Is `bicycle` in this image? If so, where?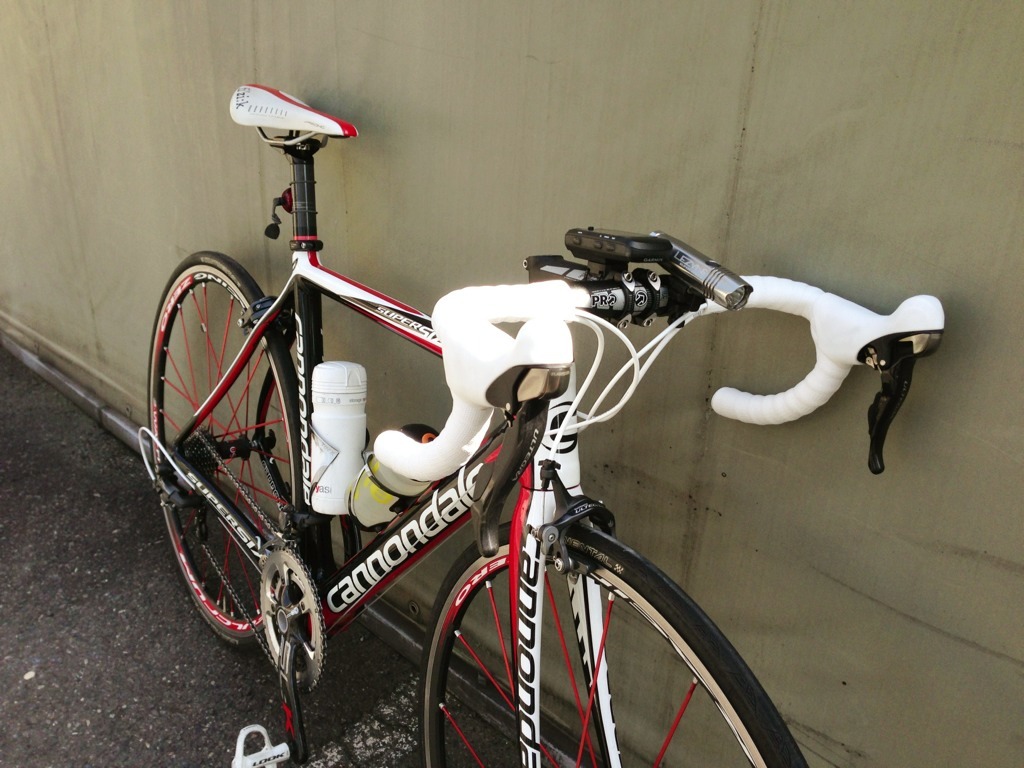
Yes, at box=[136, 79, 946, 767].
